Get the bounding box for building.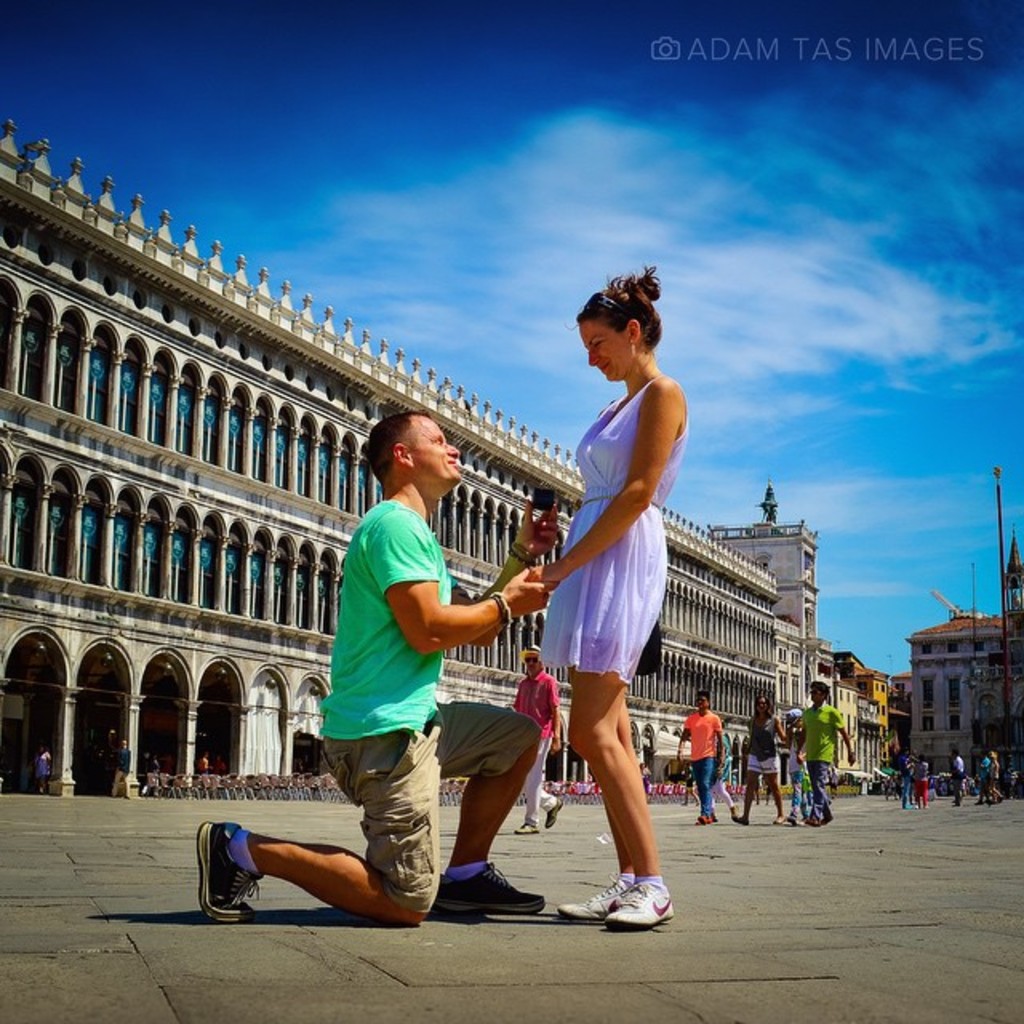
detection(0, 118, 824, 797).
